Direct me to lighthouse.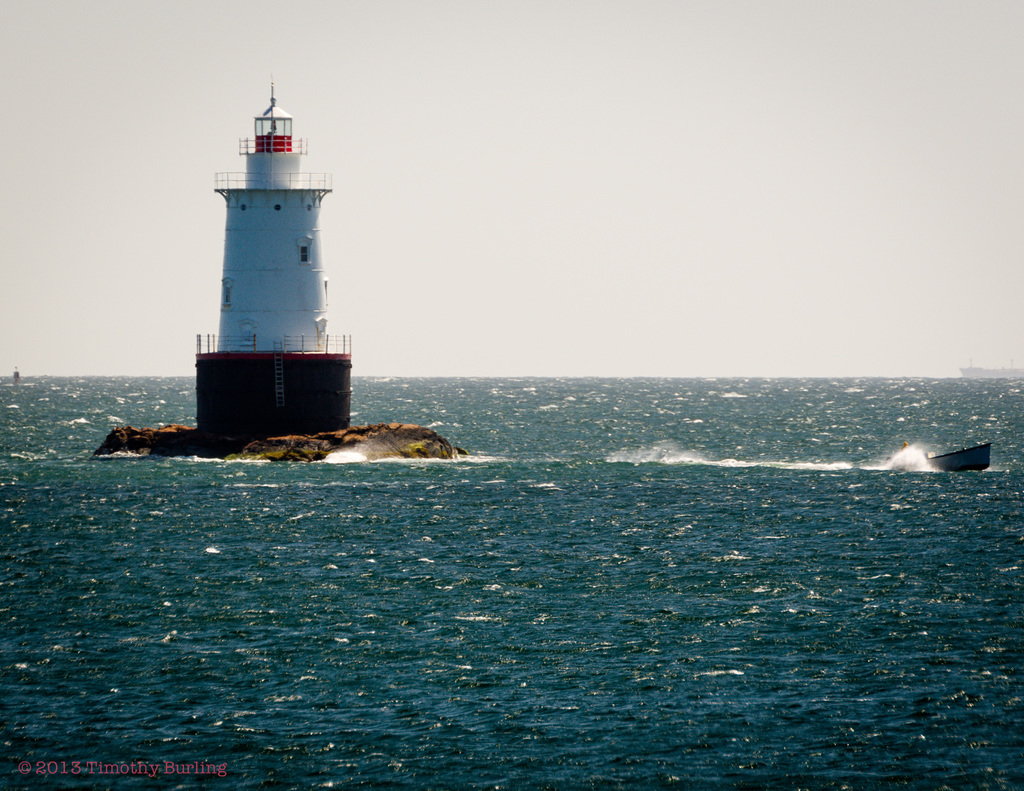
Direction: (180,62,364,426).
